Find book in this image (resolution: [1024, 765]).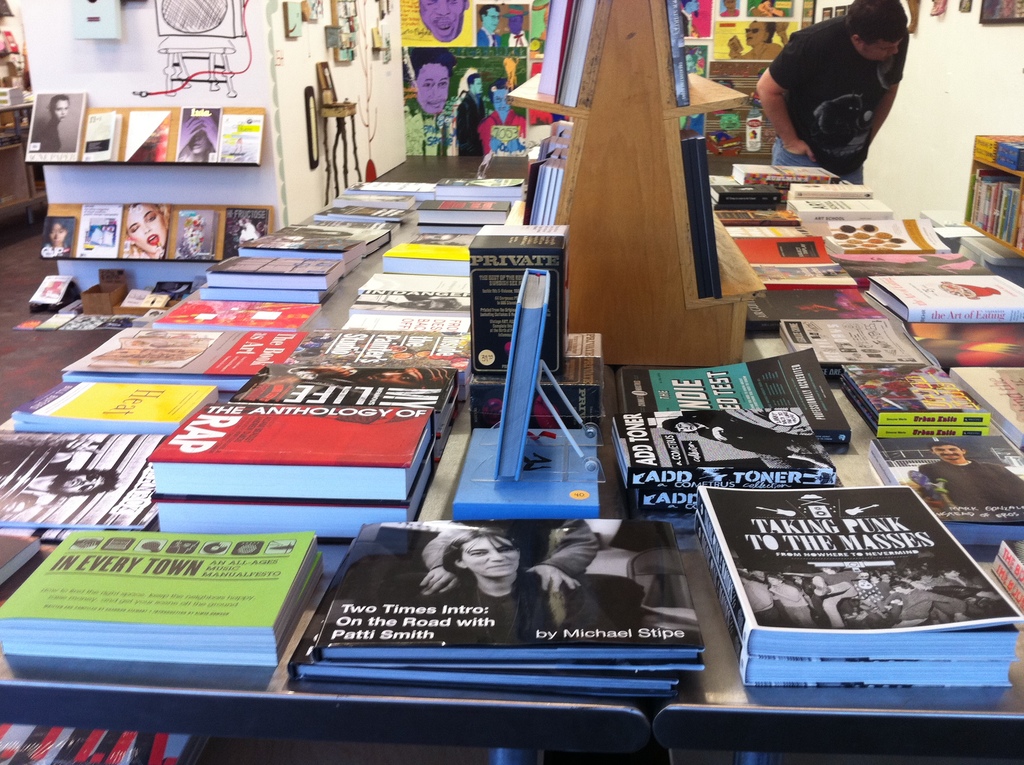
{"left": 161, "top": 273, "right": 200, "bottom": 295}.
